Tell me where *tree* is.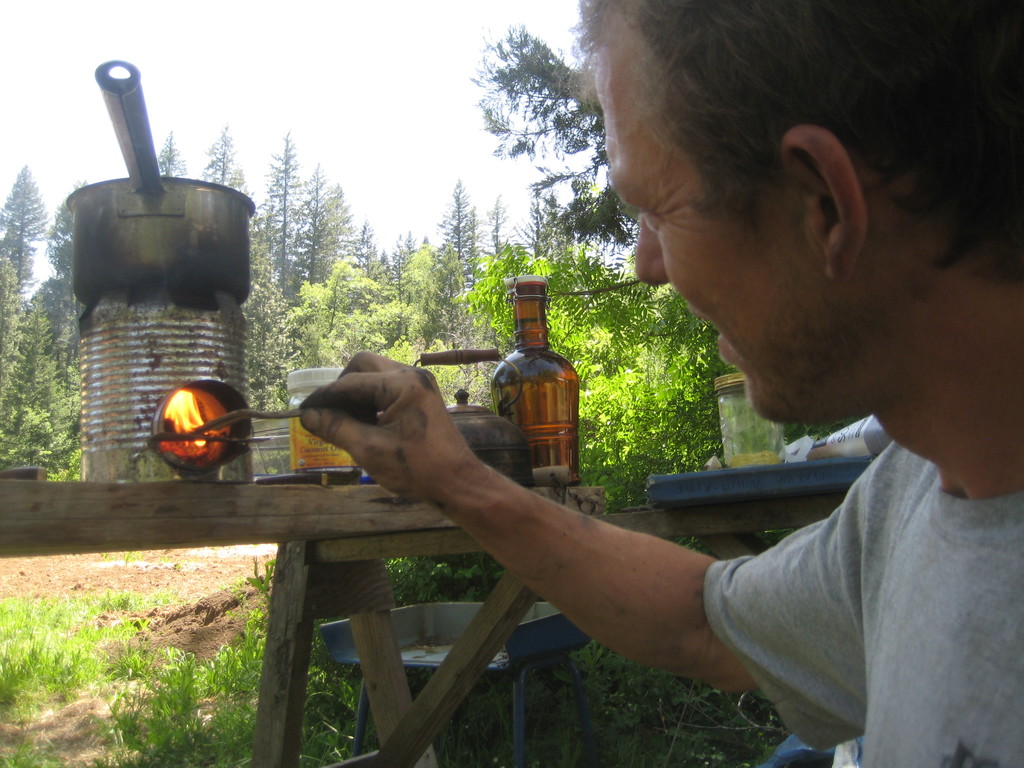
*tree* is at l=452, t=244, r=870, b=525.
